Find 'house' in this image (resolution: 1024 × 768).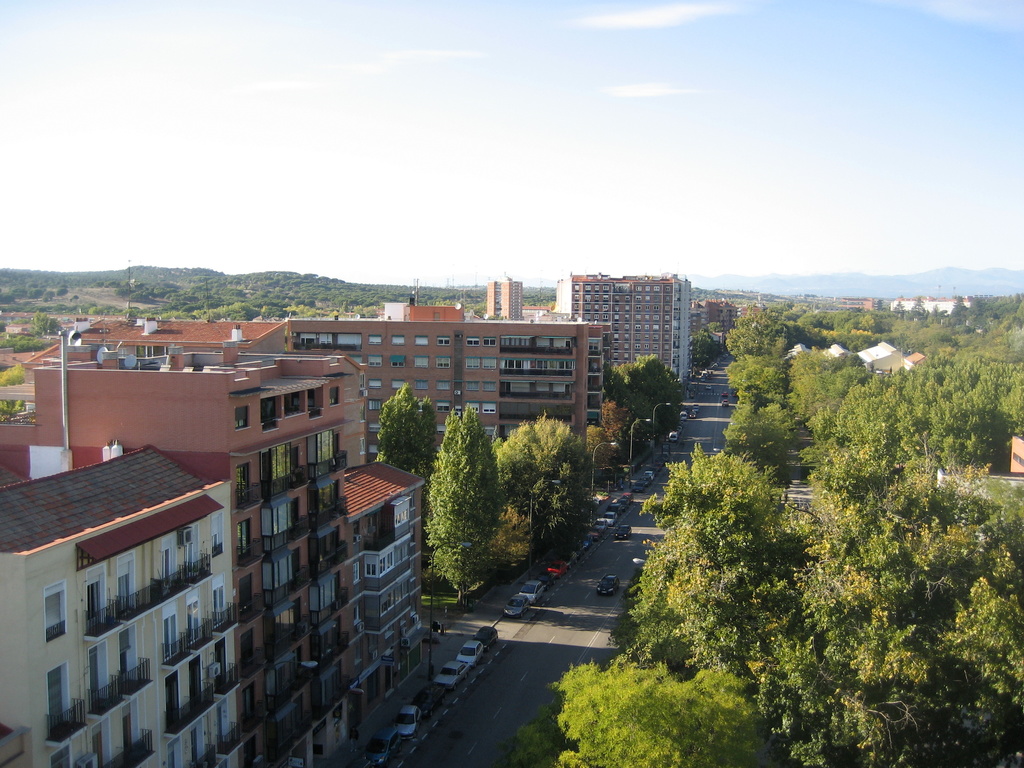
[24,327,356,766].
